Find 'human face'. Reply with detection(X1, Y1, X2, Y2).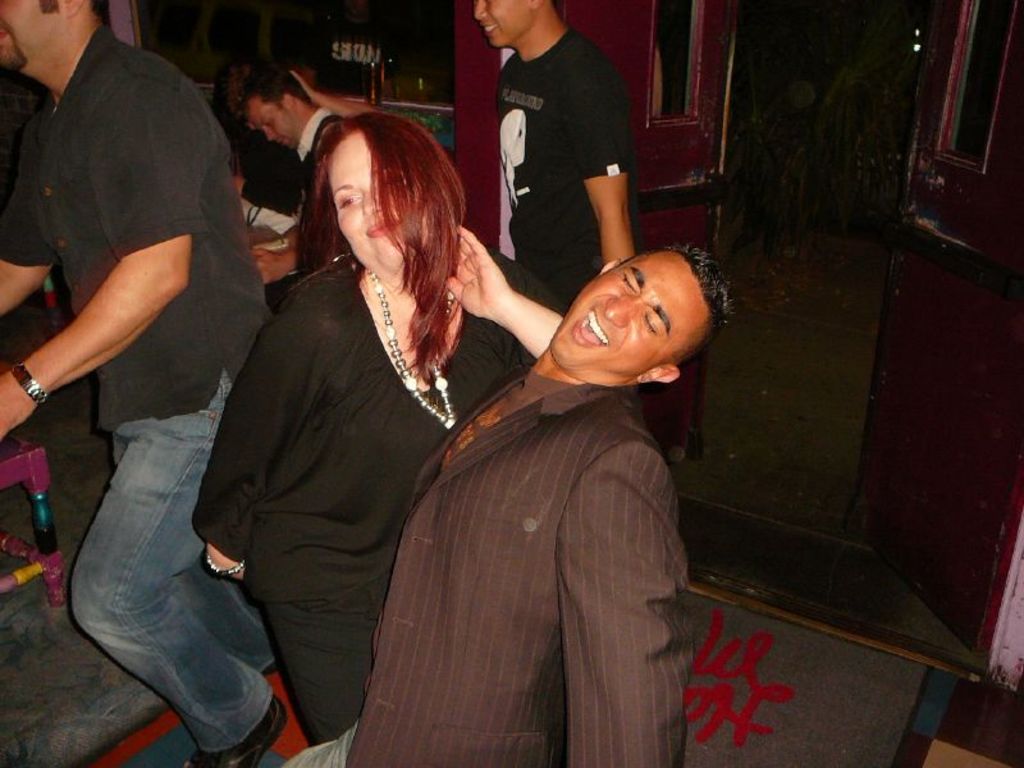
detection(255, 99, 296, 150).
